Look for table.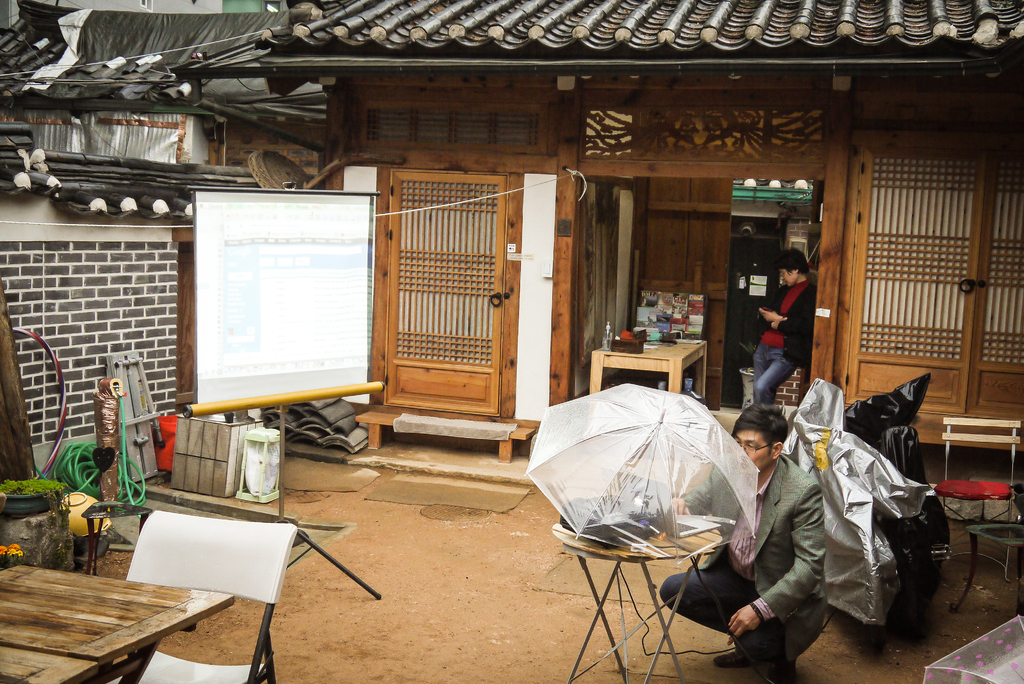
Found: l=949, t=523, r=1023, b=611.
